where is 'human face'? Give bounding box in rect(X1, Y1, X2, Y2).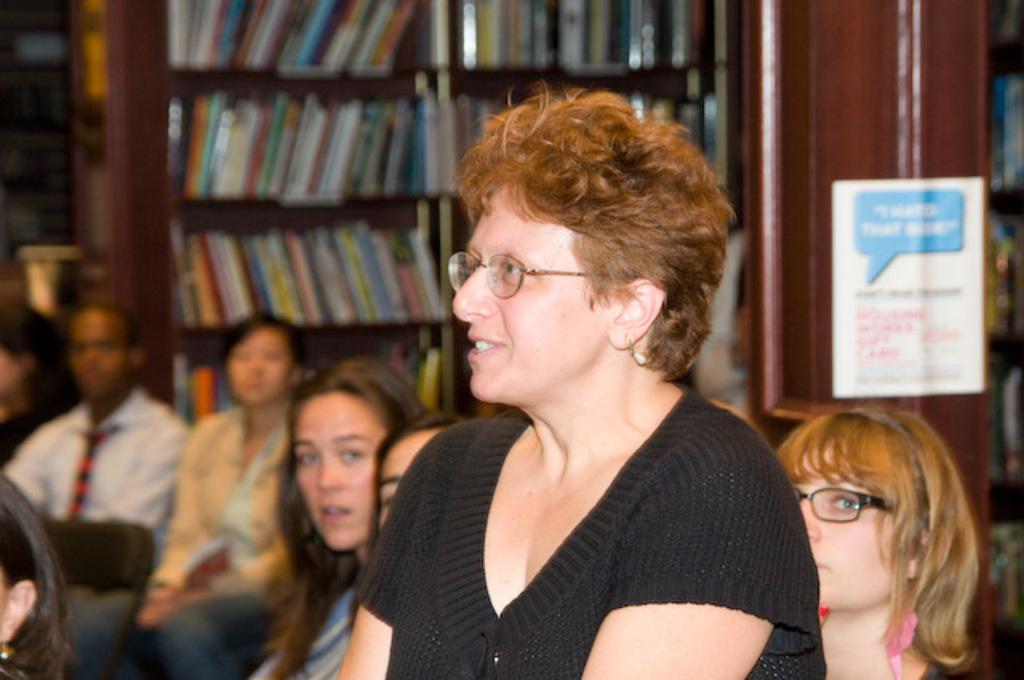
rect(291, 390, 387, 549).
